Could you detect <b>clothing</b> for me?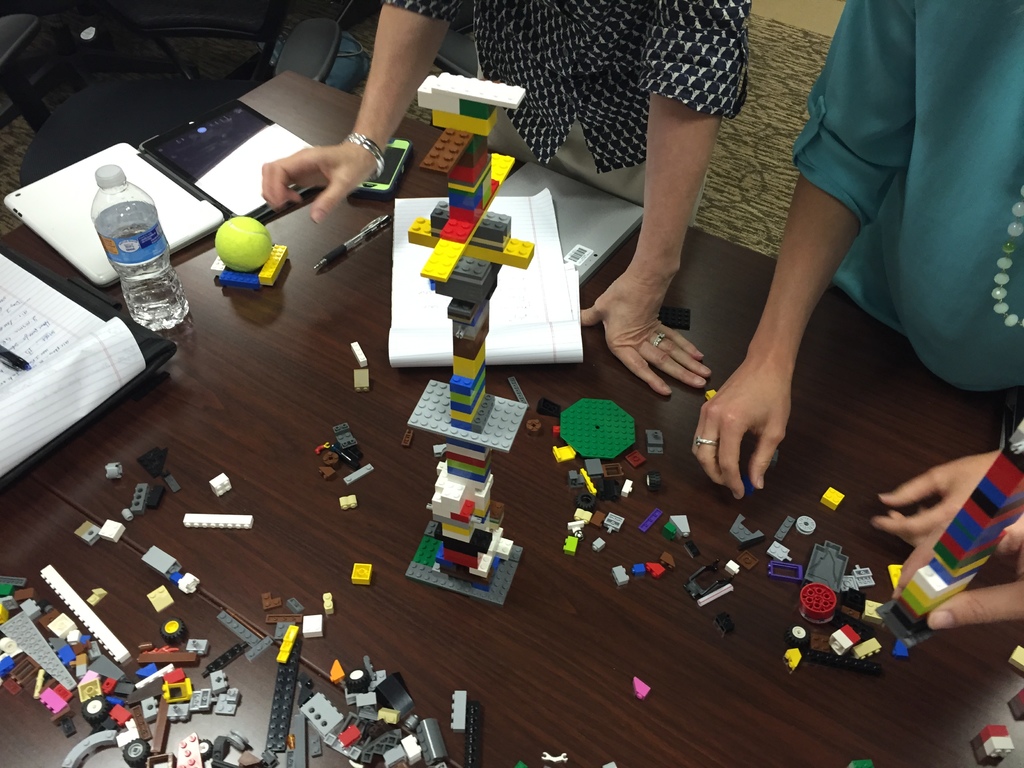
Detection result: select_region(788, 0, 1023, 404).
